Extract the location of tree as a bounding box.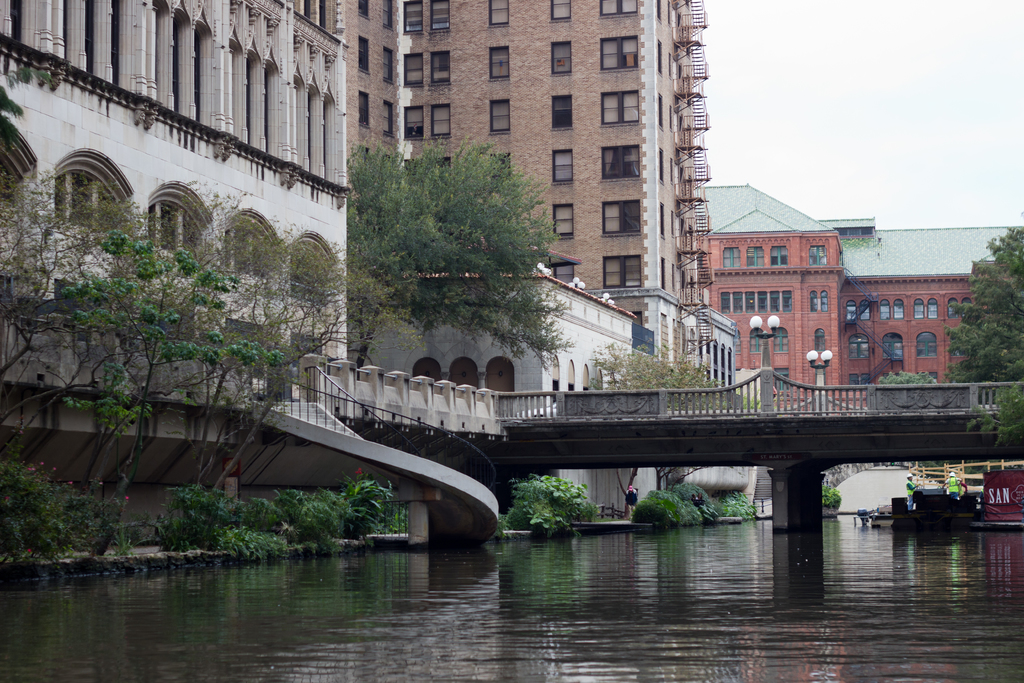
bbox=[941, 229, 1023, 448].
